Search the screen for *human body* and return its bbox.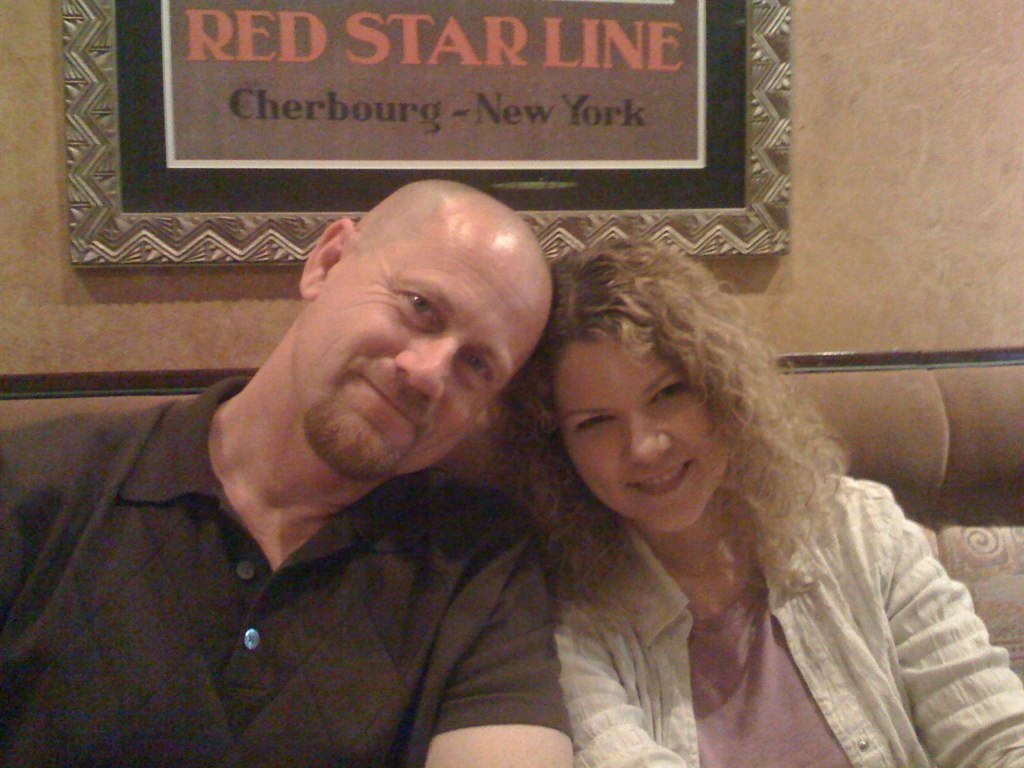
Found: <box>501,239,1023,767</box>.
